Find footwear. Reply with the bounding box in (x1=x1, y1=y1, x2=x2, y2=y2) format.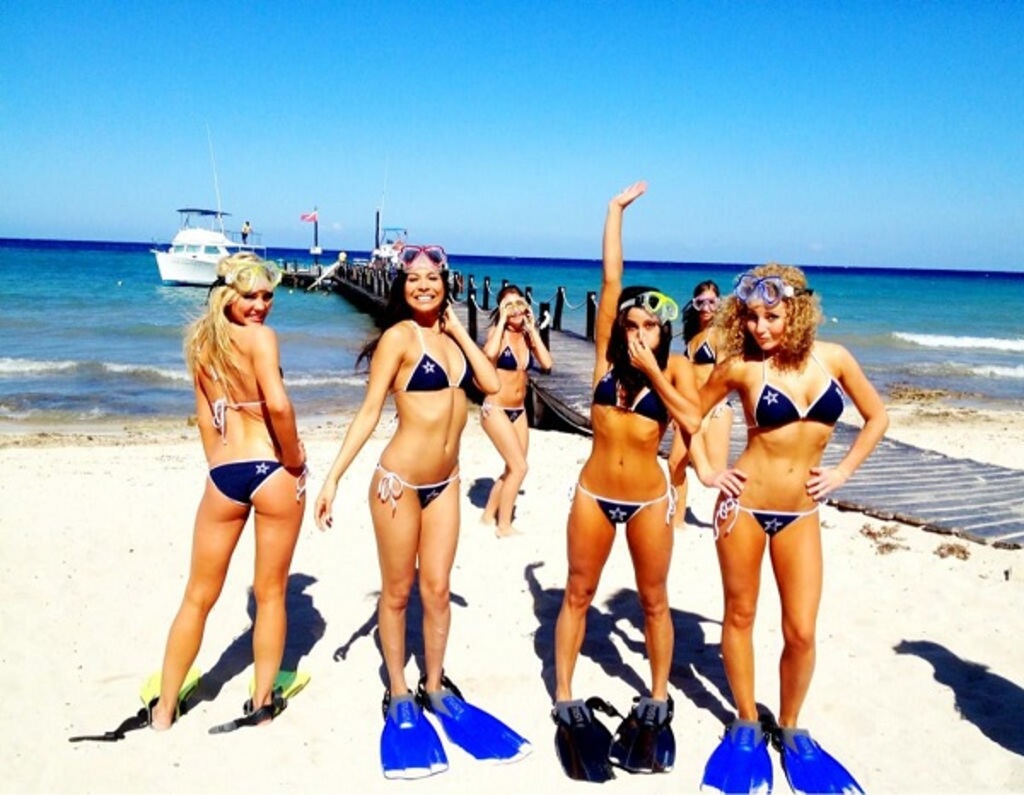
(x1=213, y1=667, x2=302, y2=732).
